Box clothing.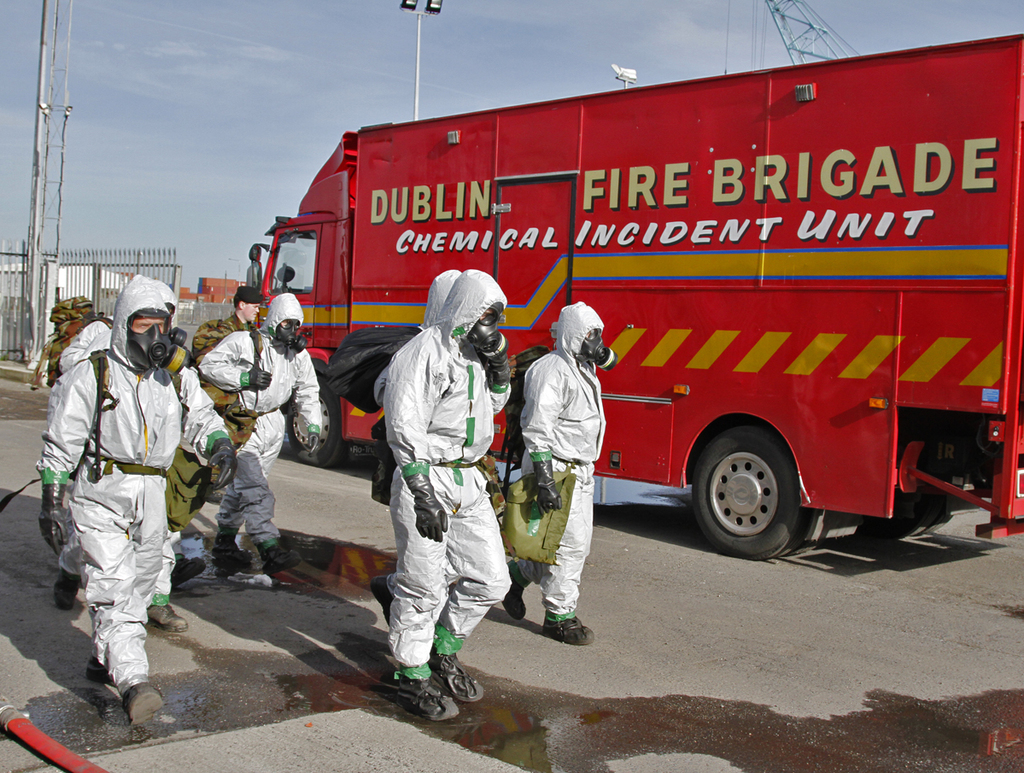
bbox=(204, 292, 321, 545).
